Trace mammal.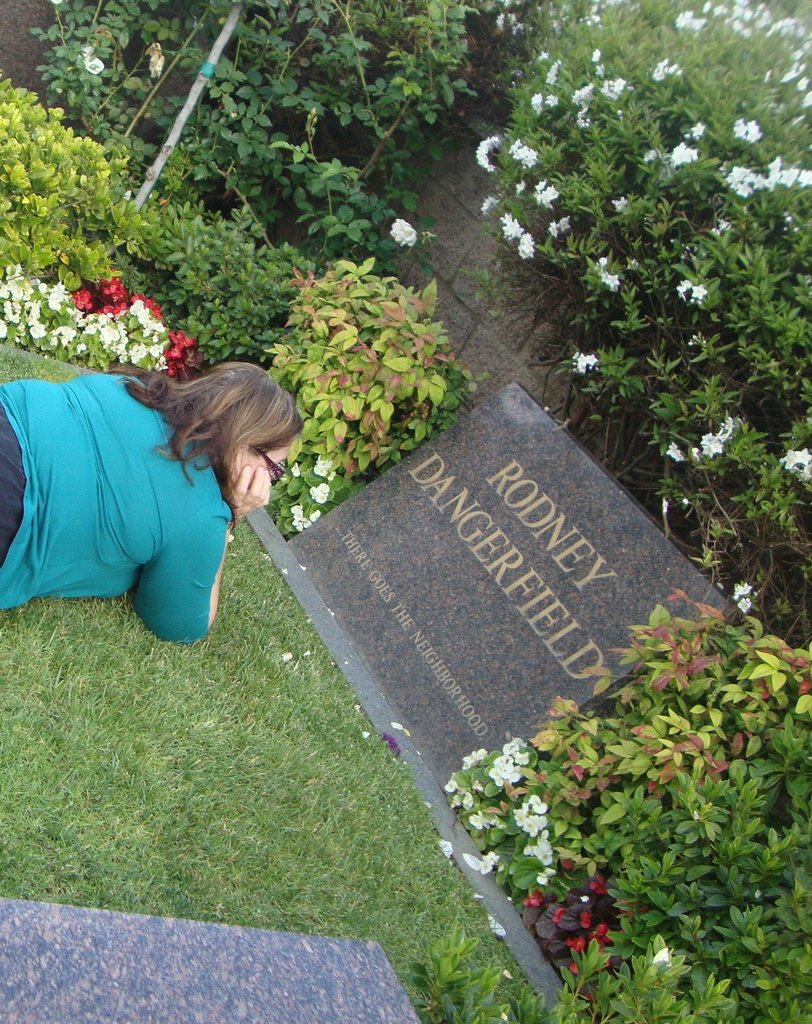
Traced to Rect(15, 315, 299, 651).
